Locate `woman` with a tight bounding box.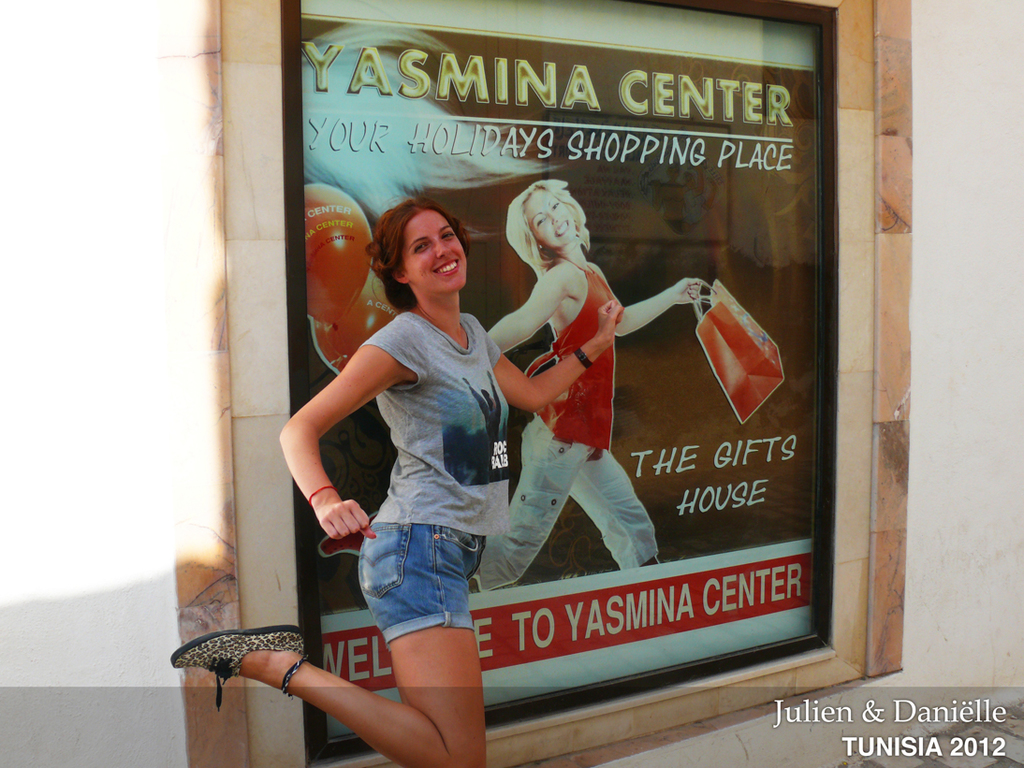
{"left": 478, "top": 176, "right": 705, "bottom": 594}.
